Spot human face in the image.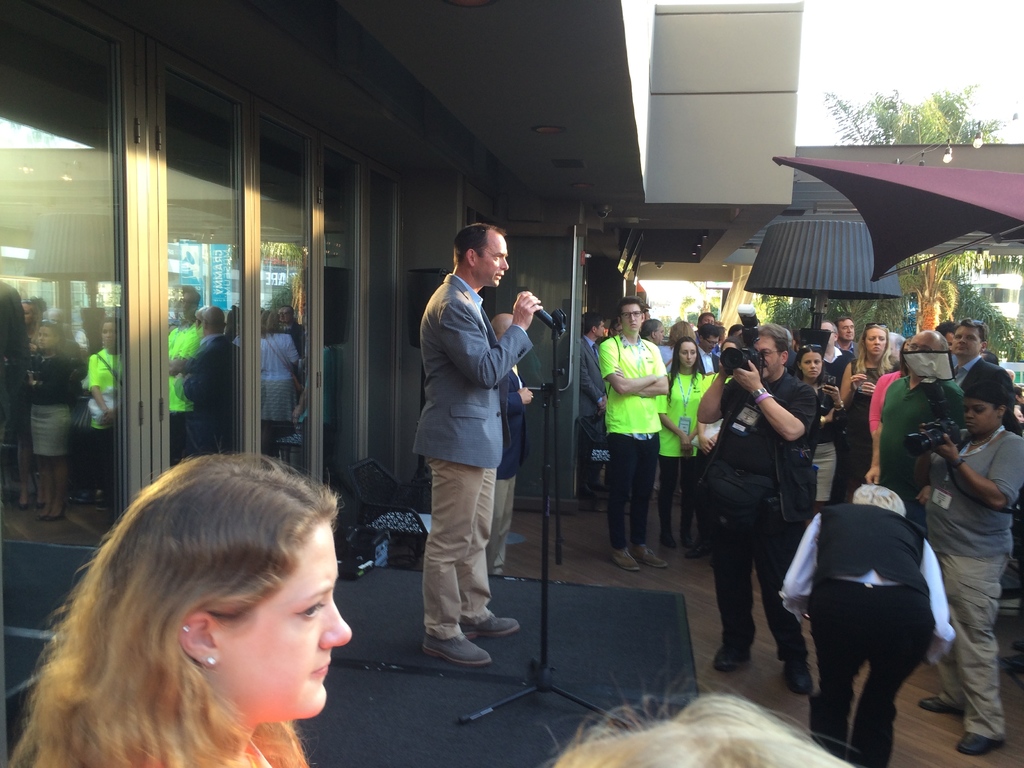
human face found at <box>799,351,820,380</box>.
